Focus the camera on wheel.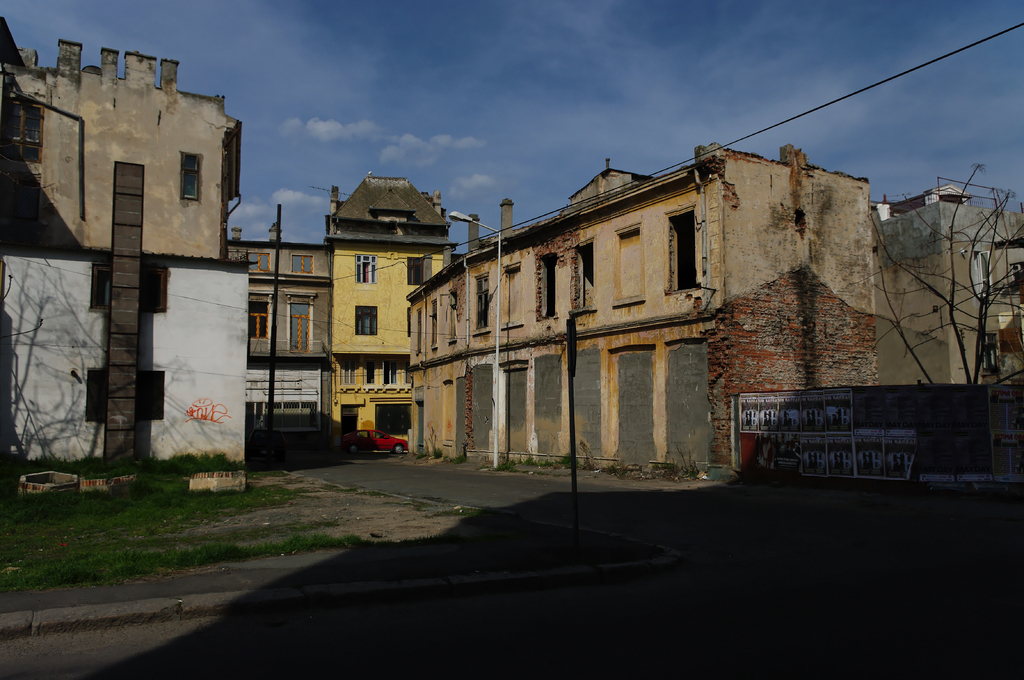
Focus region: bbox=(394, 445, 404, 454).
